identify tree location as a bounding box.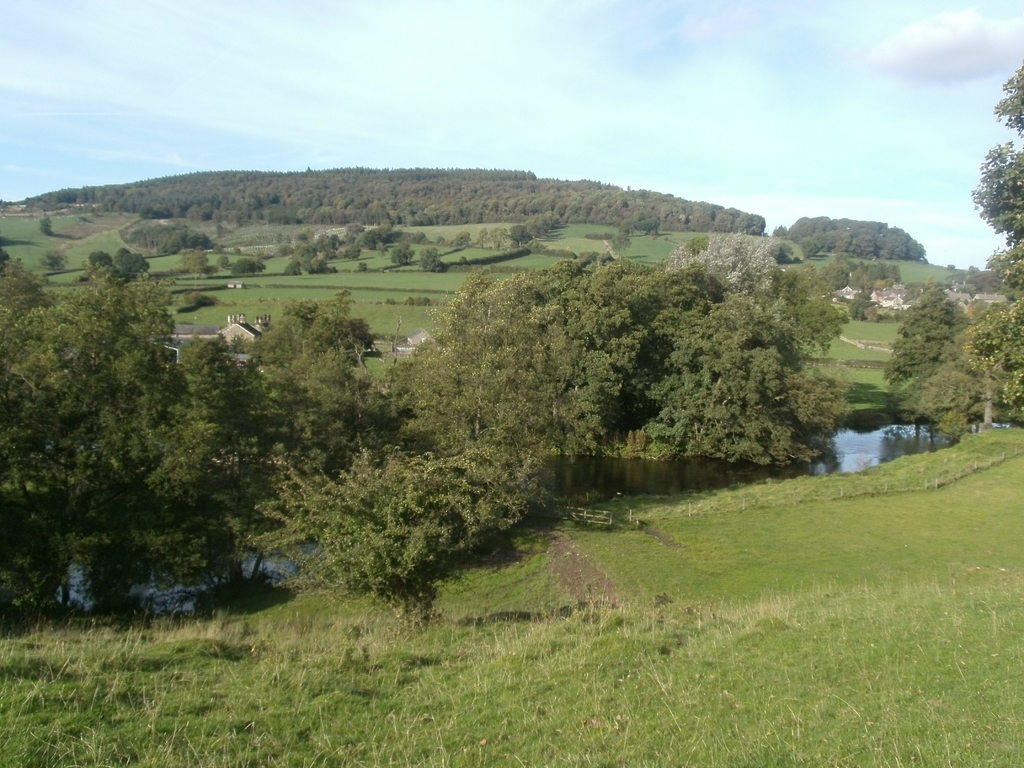
{"left": 888, "top": 287, "right": 984, "bottom": 460}.
